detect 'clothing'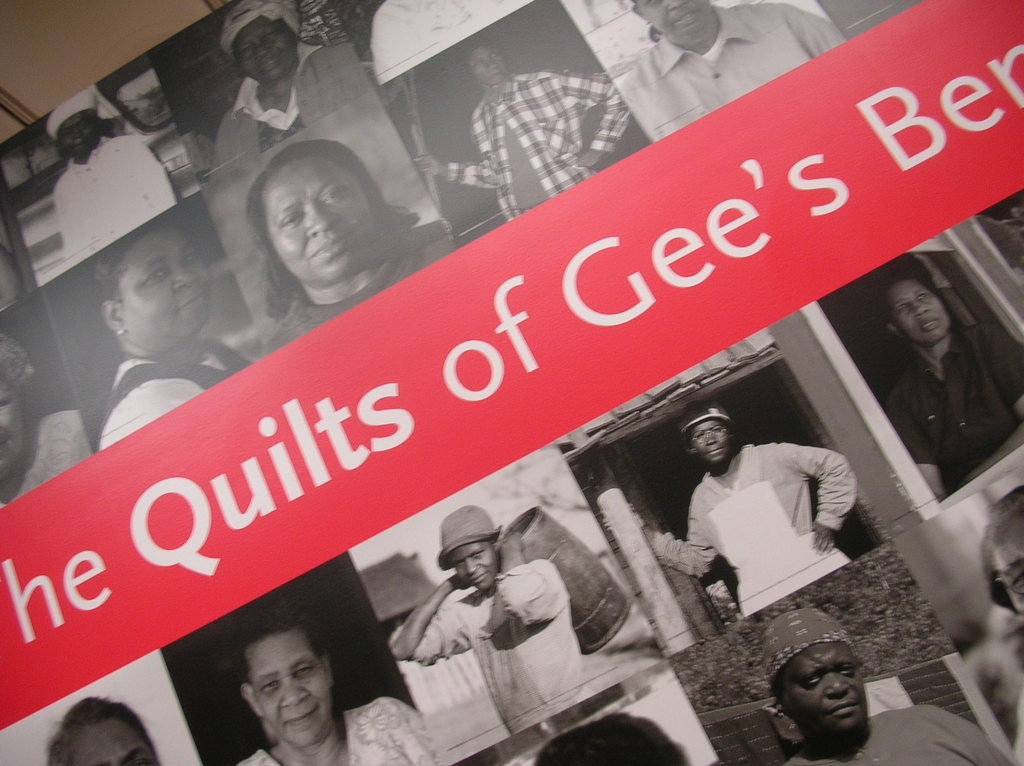
<bbox>440, 72, 636, 221</bbox>
